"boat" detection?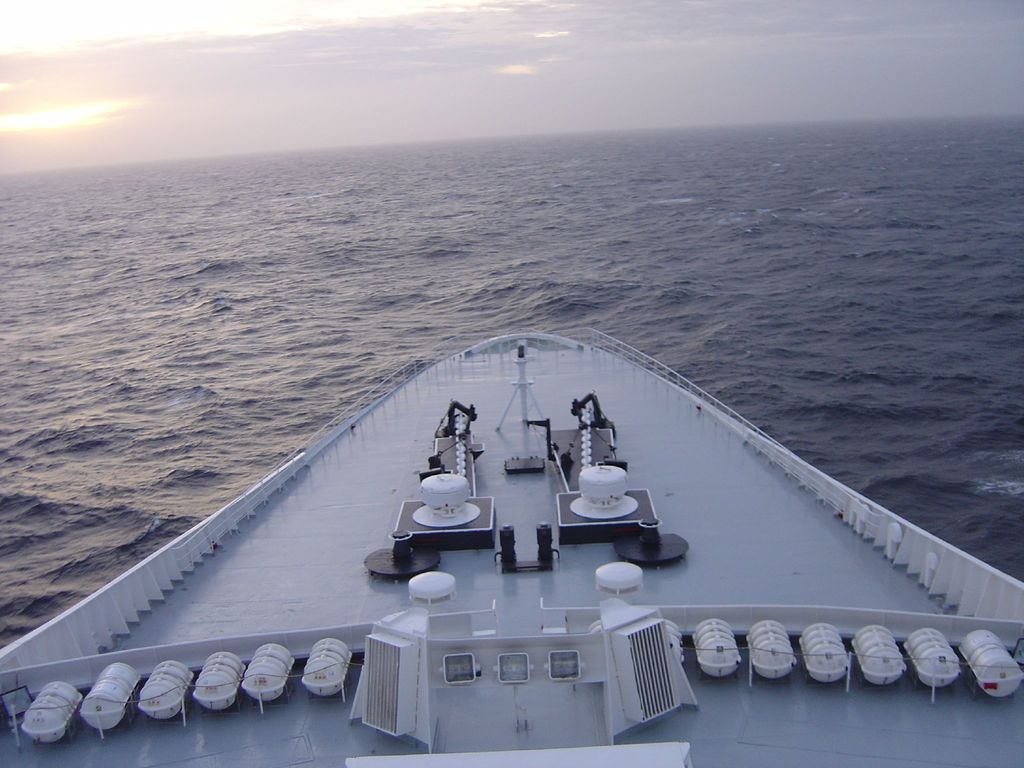
box(23, 298, 1018, 750)
